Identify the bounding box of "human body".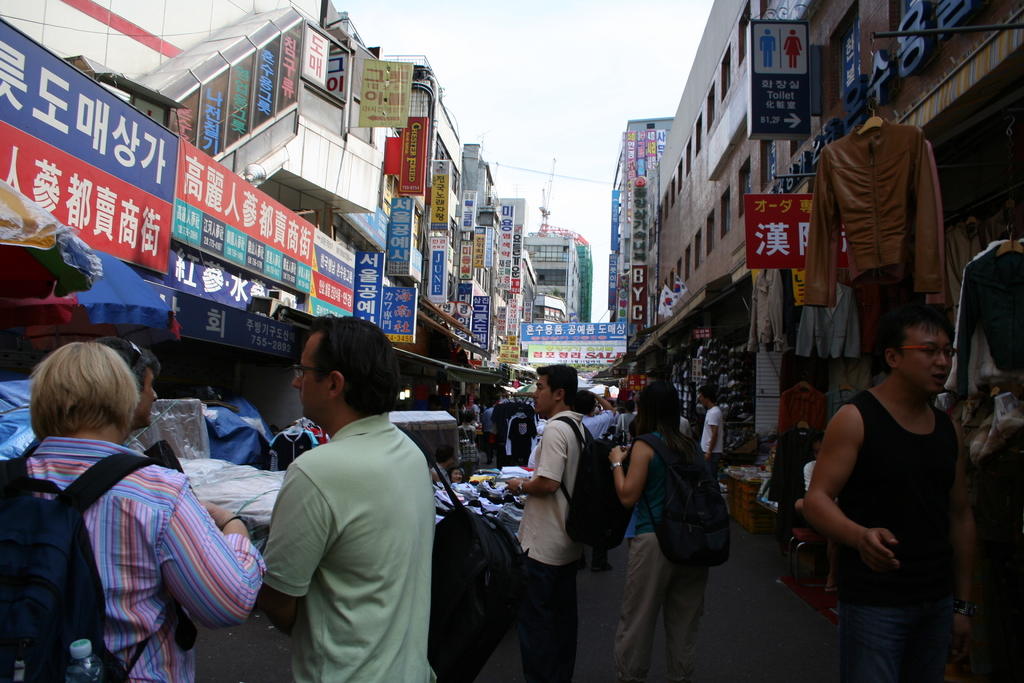
detection(483, 409, 499, 468).
